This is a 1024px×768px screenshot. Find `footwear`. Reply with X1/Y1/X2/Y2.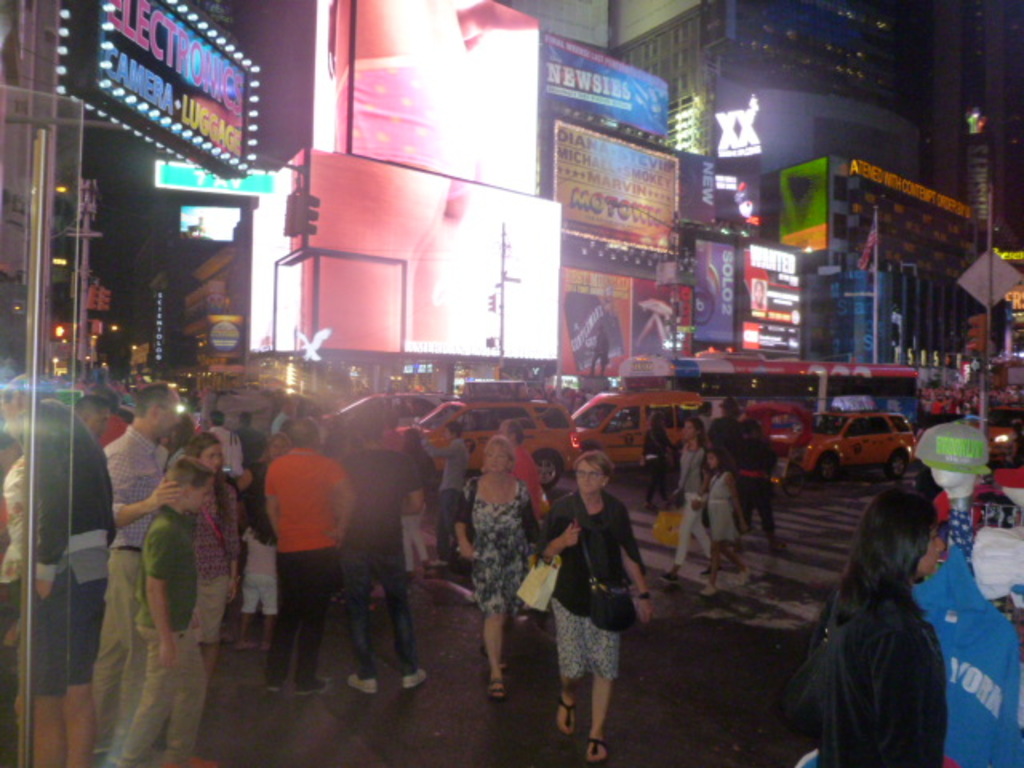
262/643/274/654.
